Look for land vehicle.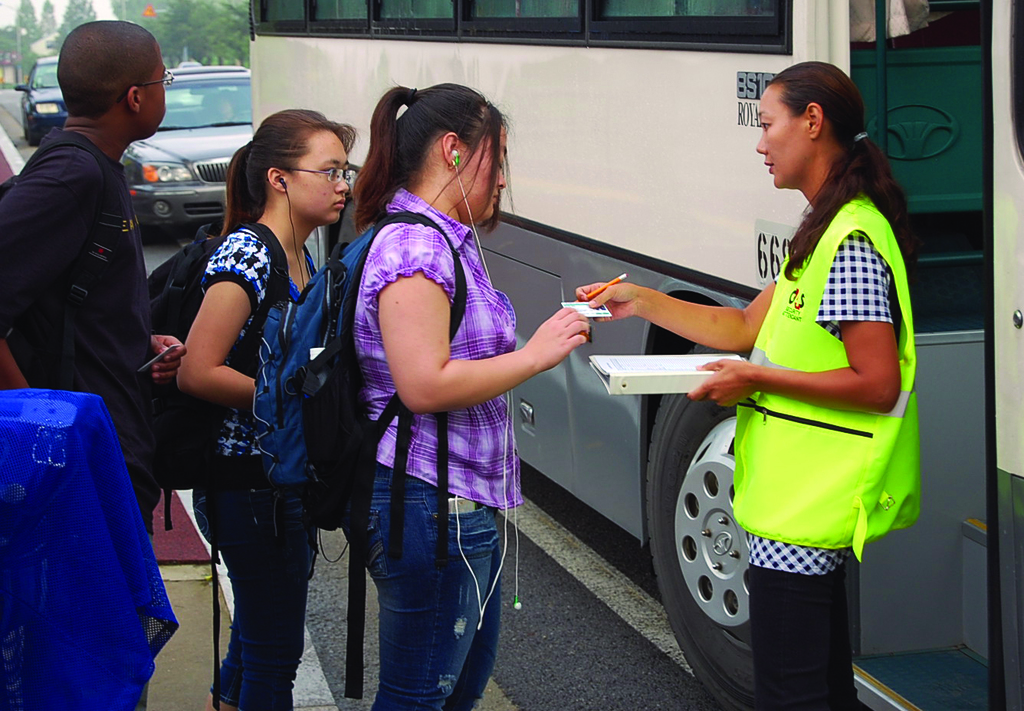
Found: x1=124 y1=68 x2=248 y2=237.
